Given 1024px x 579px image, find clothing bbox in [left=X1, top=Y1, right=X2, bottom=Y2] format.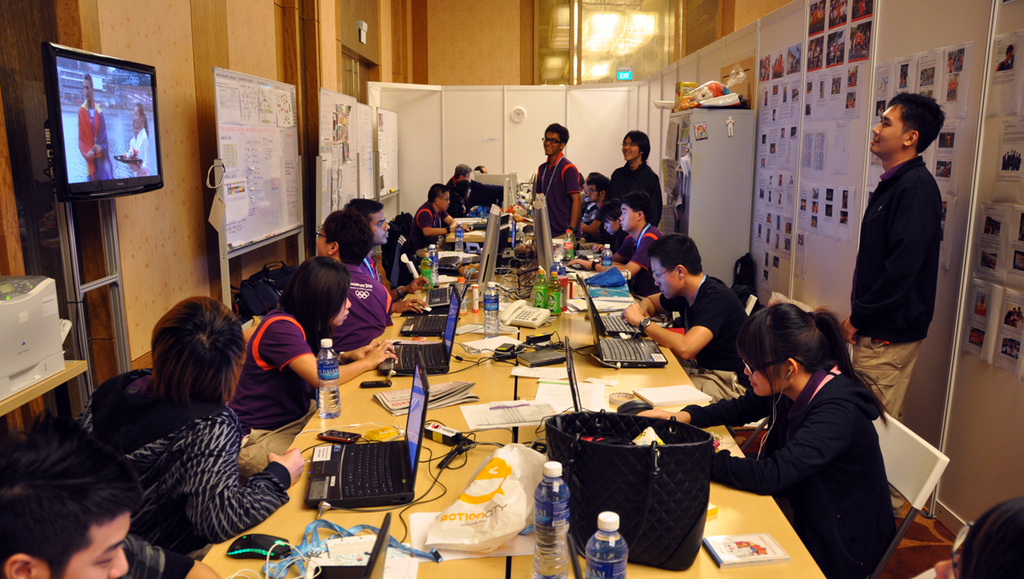
[left=569, top=197, right=615, bottom=243].
